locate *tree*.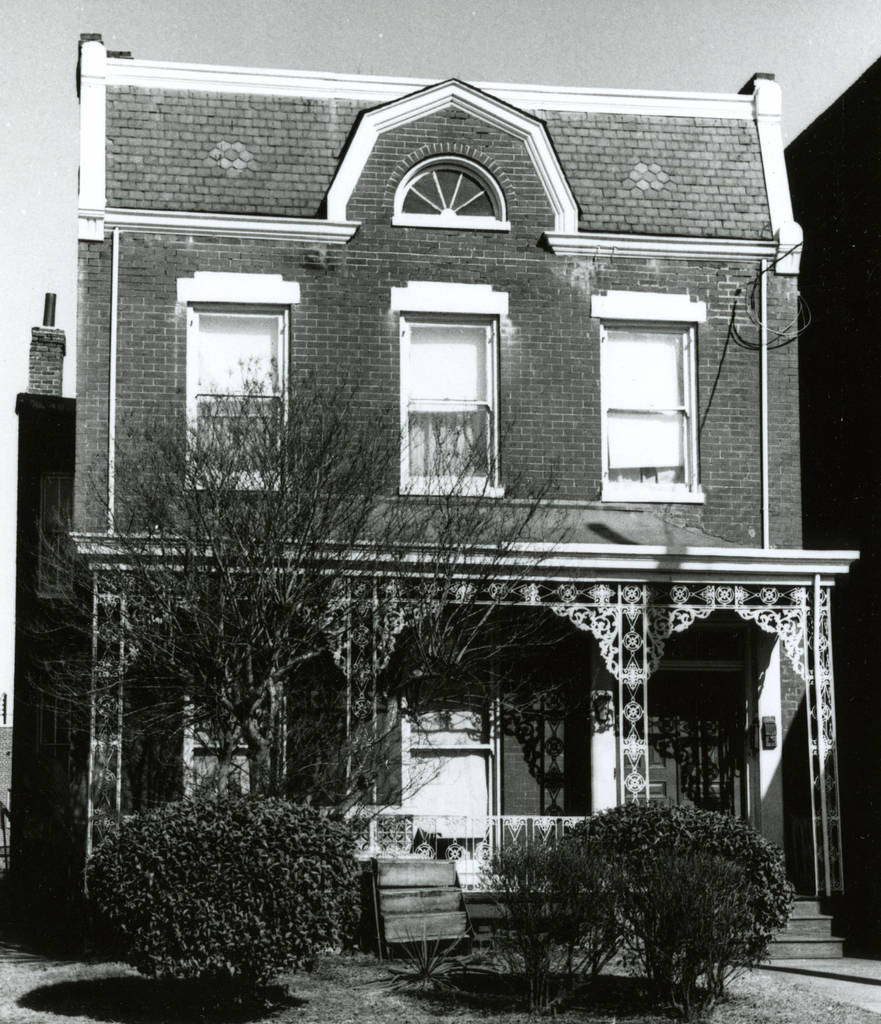
Bounding box: x1=88 y1=792 x2=378 y2=988.
